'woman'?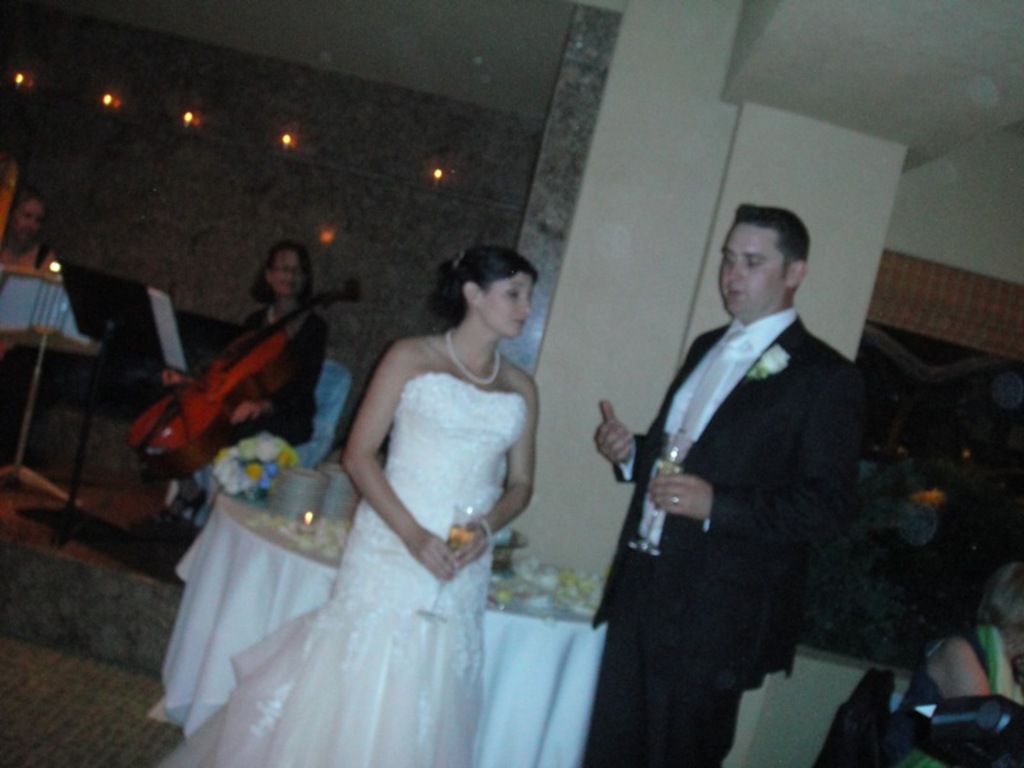
pyautogui.locateOnScreen(899, 550, 1023, 767)
